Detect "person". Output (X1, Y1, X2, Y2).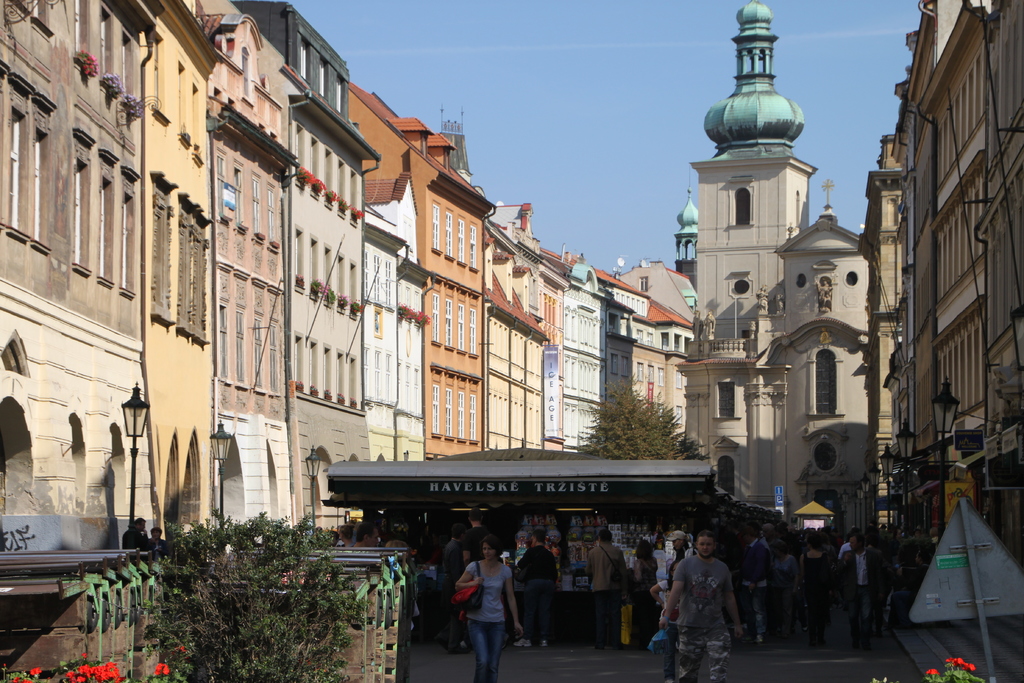
(740, 524, 771, 648).
